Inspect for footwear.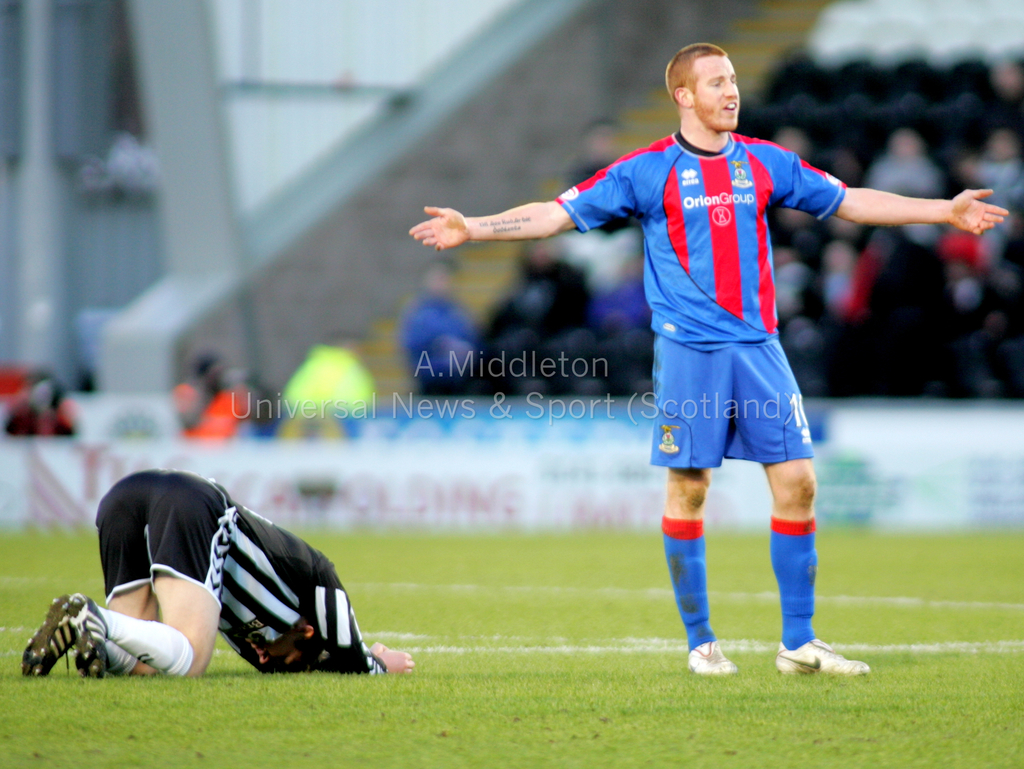
Inspection: <box>690,640,735,669</box>.
